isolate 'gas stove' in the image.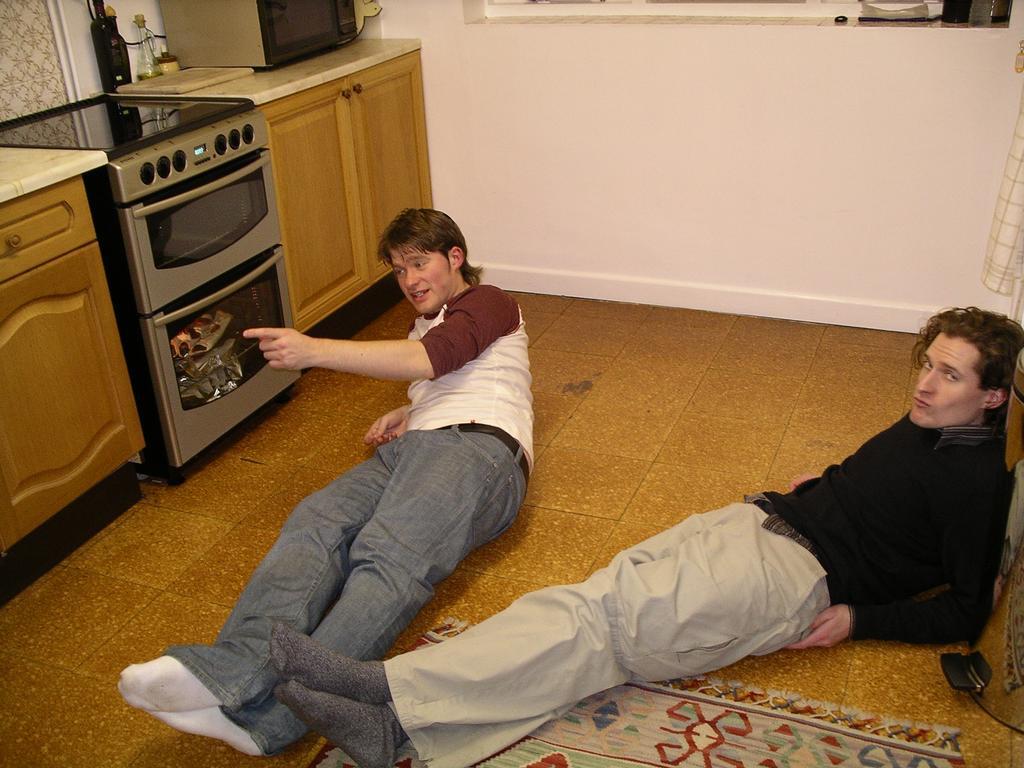
Isolated region: region(0, 97, 250, 155).
